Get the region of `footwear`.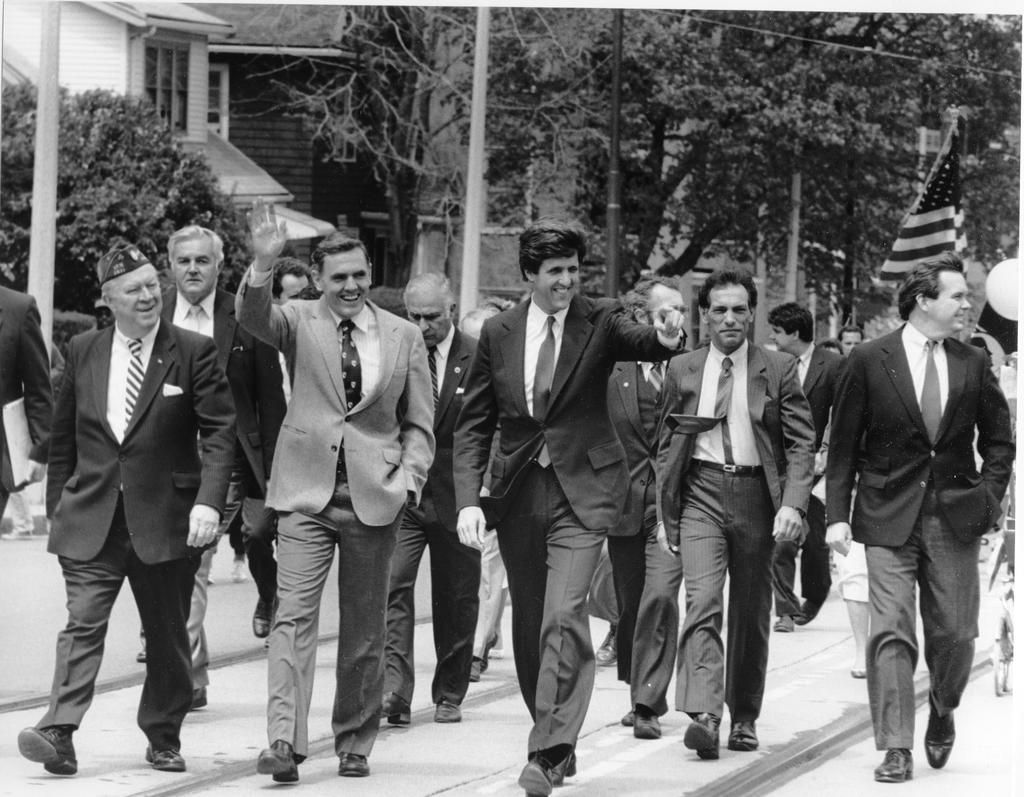
l=773, t=615, r=792, b=636.
